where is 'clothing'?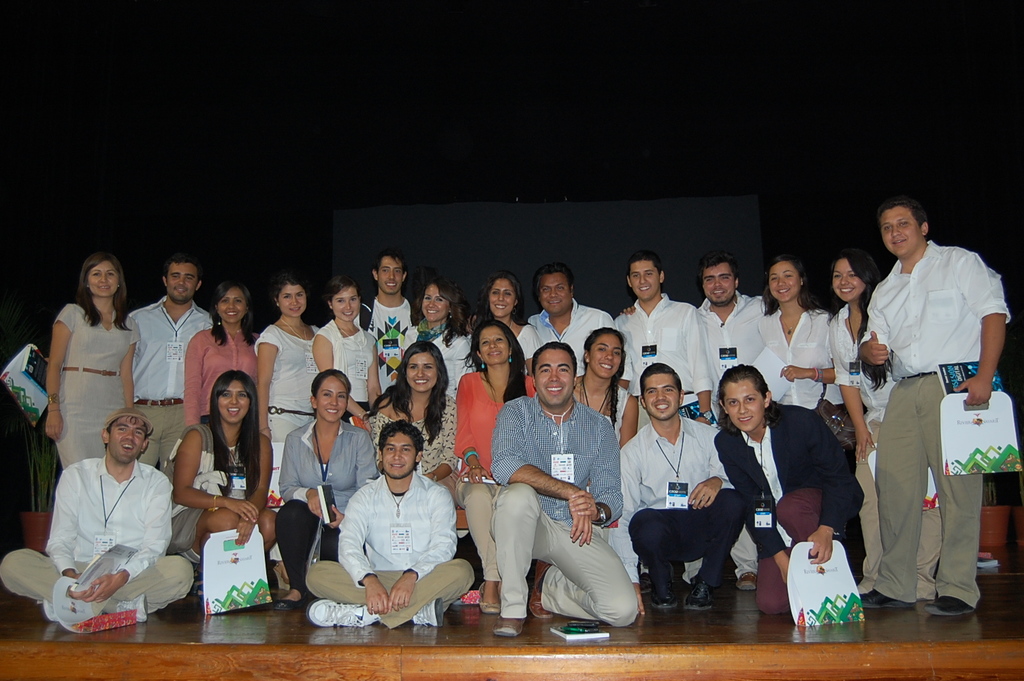
<region>263, 315, 321, 413</region>.
